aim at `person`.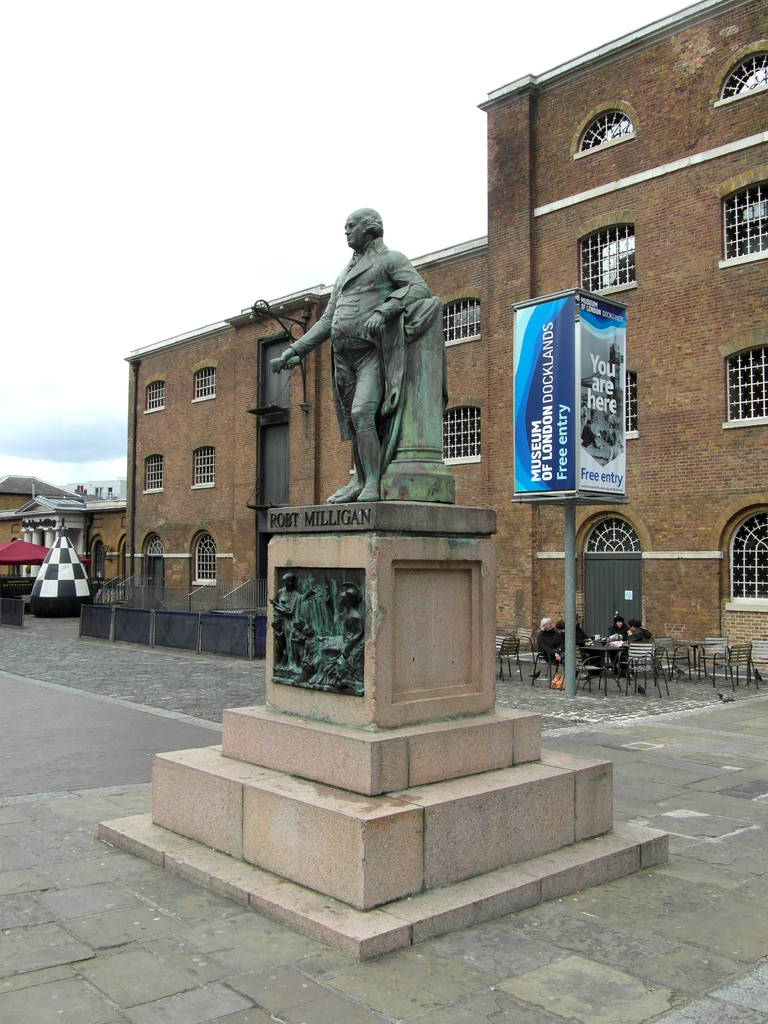
Aimed at detection(536, 617, 567, 664).
